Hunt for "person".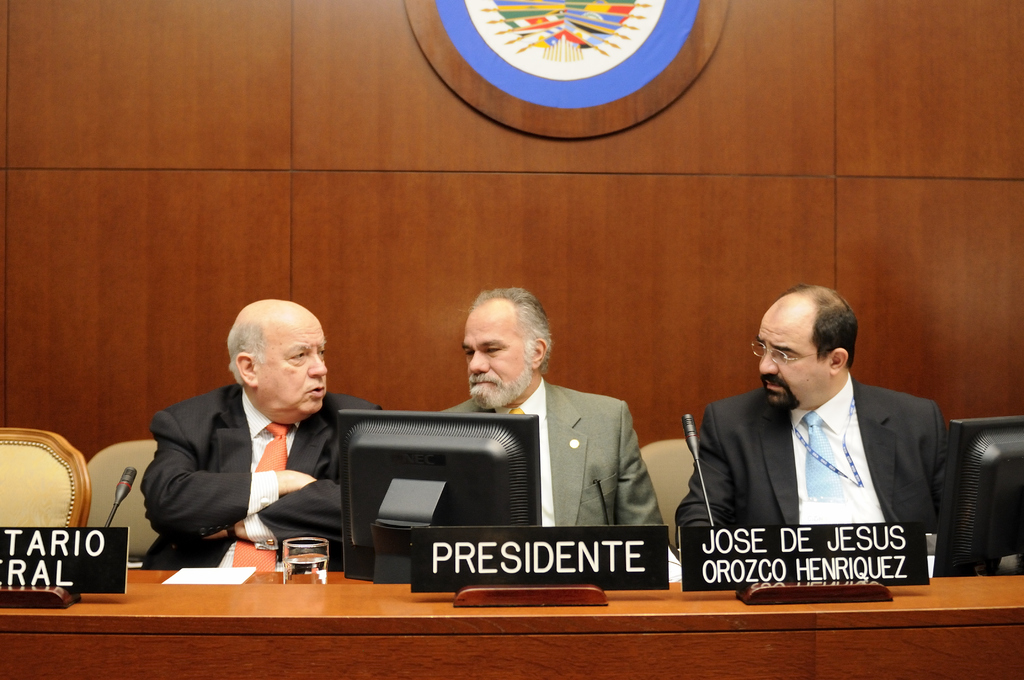
Hunted down at bbox(435, 282, 669, 526).
